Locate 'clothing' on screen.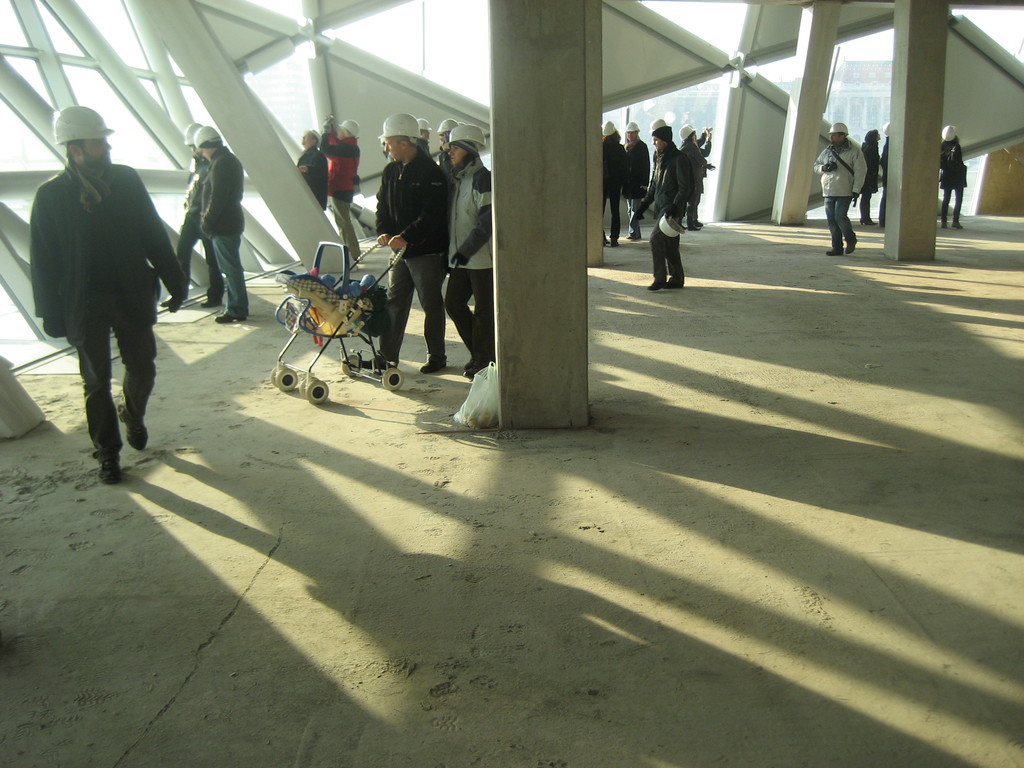
On screen at l=620, t=141, r=647, b=236.
